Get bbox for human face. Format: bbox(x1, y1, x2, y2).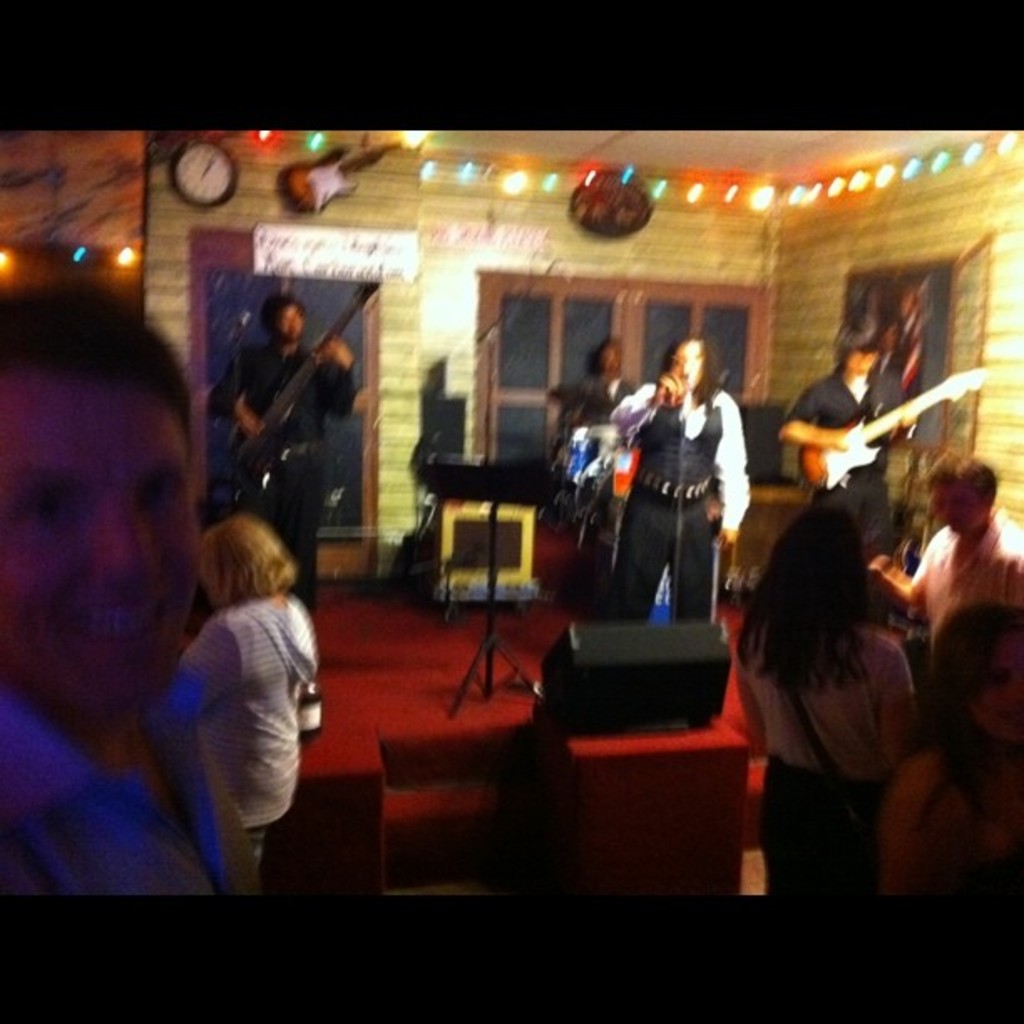
bbox(669, 343, 703, 388).
